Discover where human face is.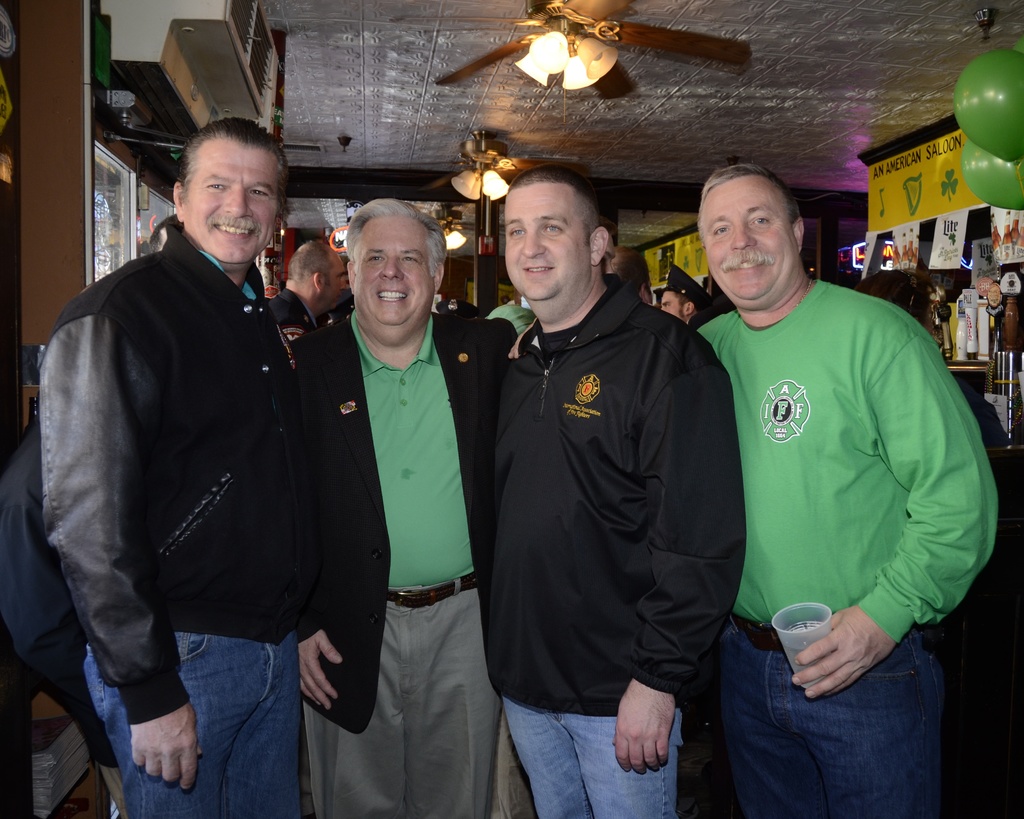
Discovered at [349, 215, 438, 343].
